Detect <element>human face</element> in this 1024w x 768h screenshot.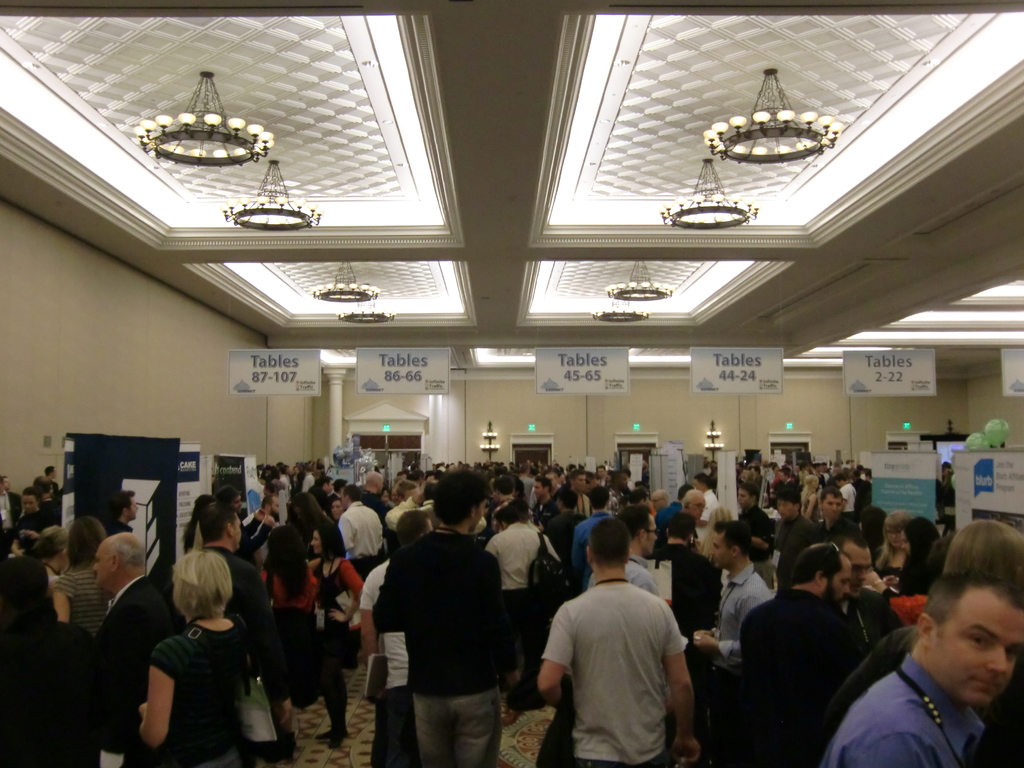
Detection: (x1=96, y1=542, x2=116, y2=586).
